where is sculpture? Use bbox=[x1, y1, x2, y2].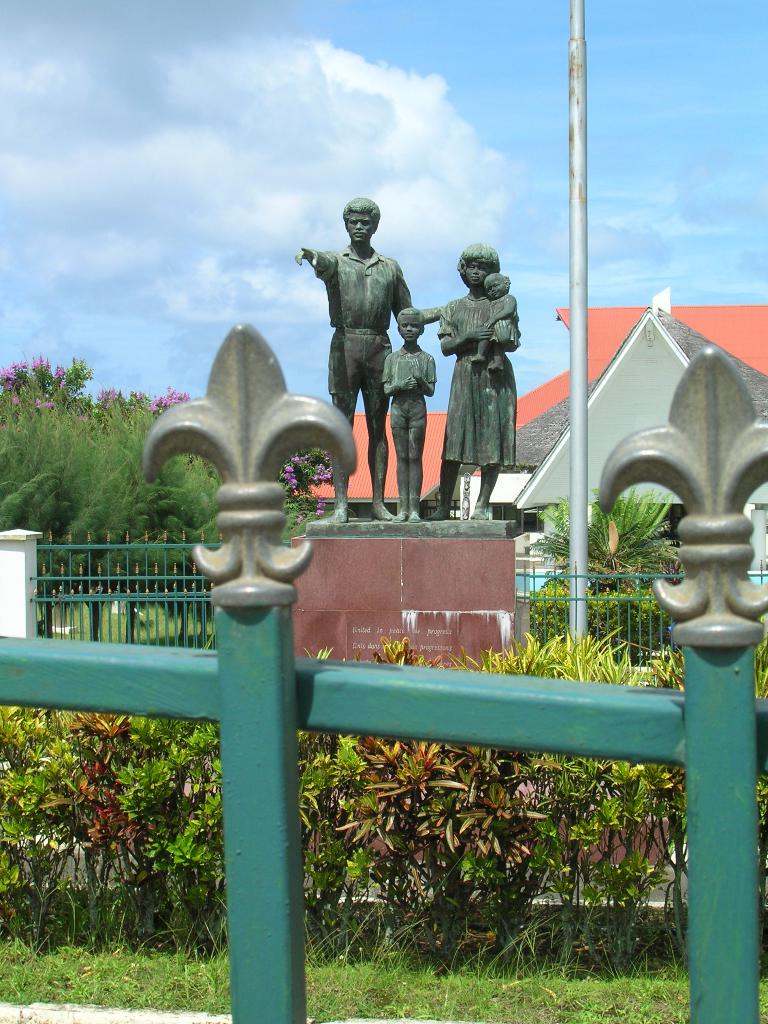
bbox=[378, 309, 437, 526].
